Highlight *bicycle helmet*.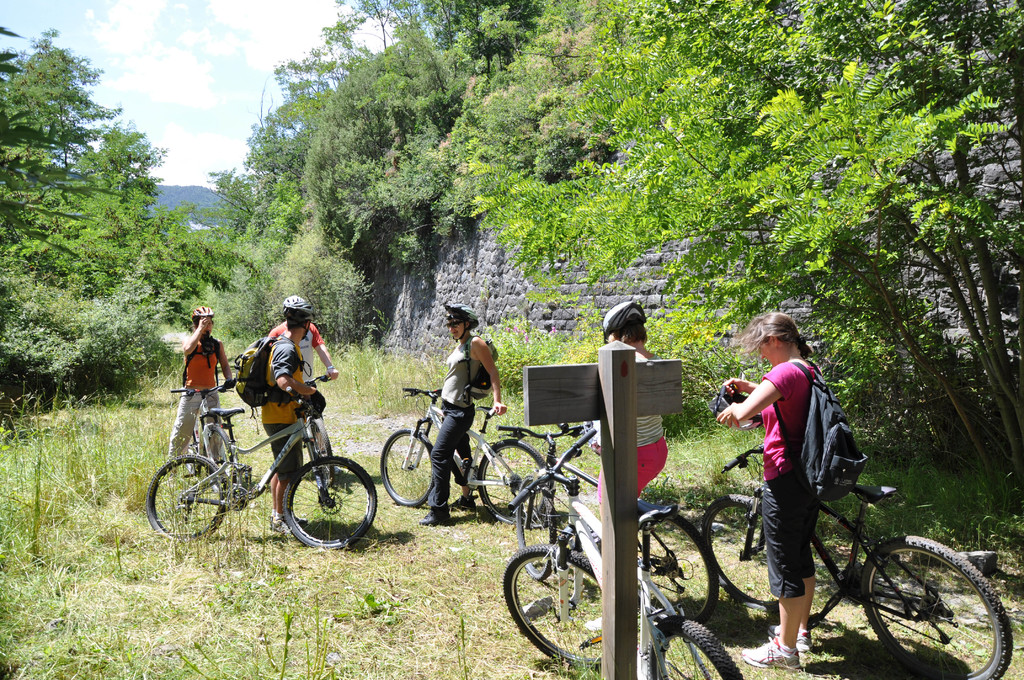
Highlighted region: {"x1": 719, "y1": 386, "x2": 753, "y2": 426}.
